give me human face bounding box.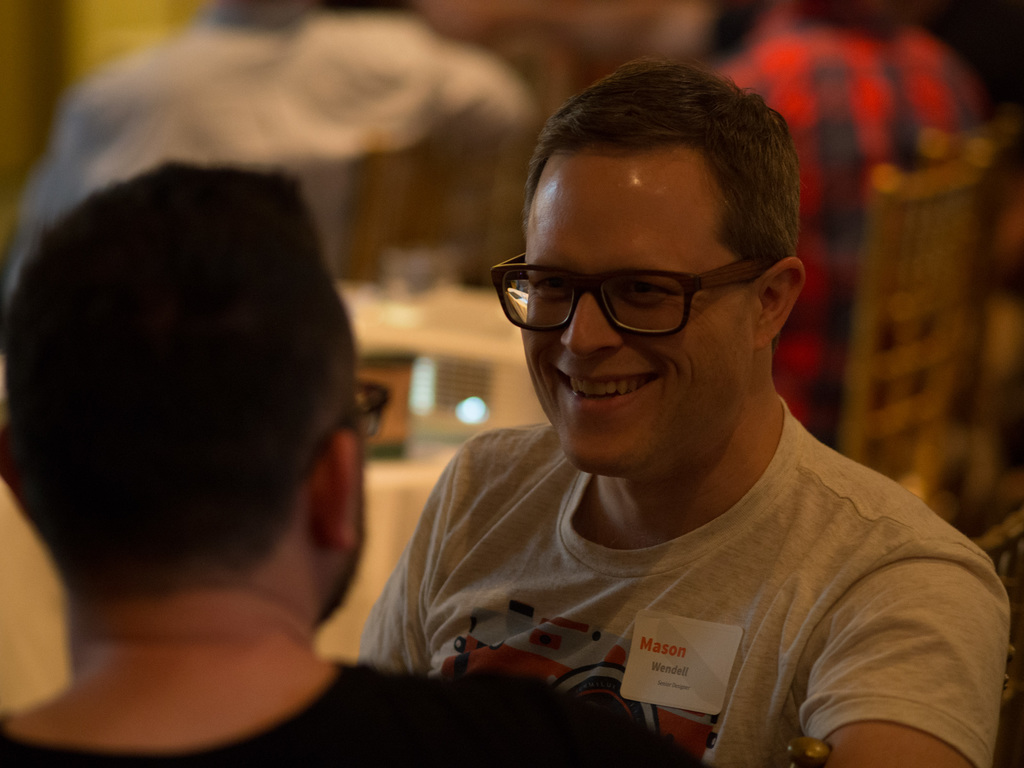
bbox=(518, 152, 765, 476).
